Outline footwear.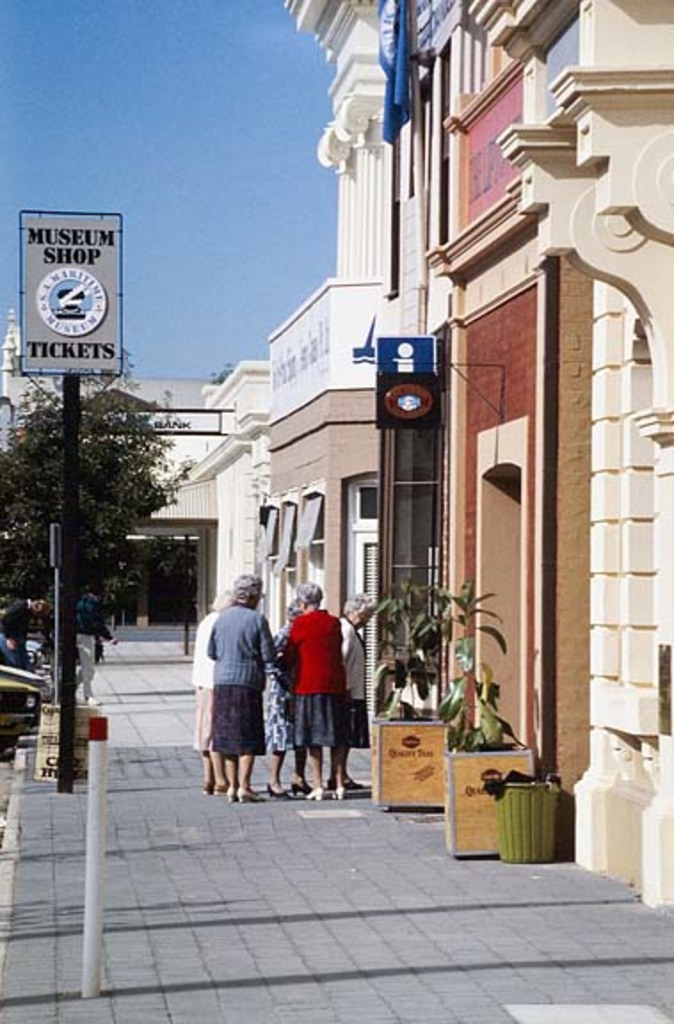
Outline: box(203, 780, 213, 795).
